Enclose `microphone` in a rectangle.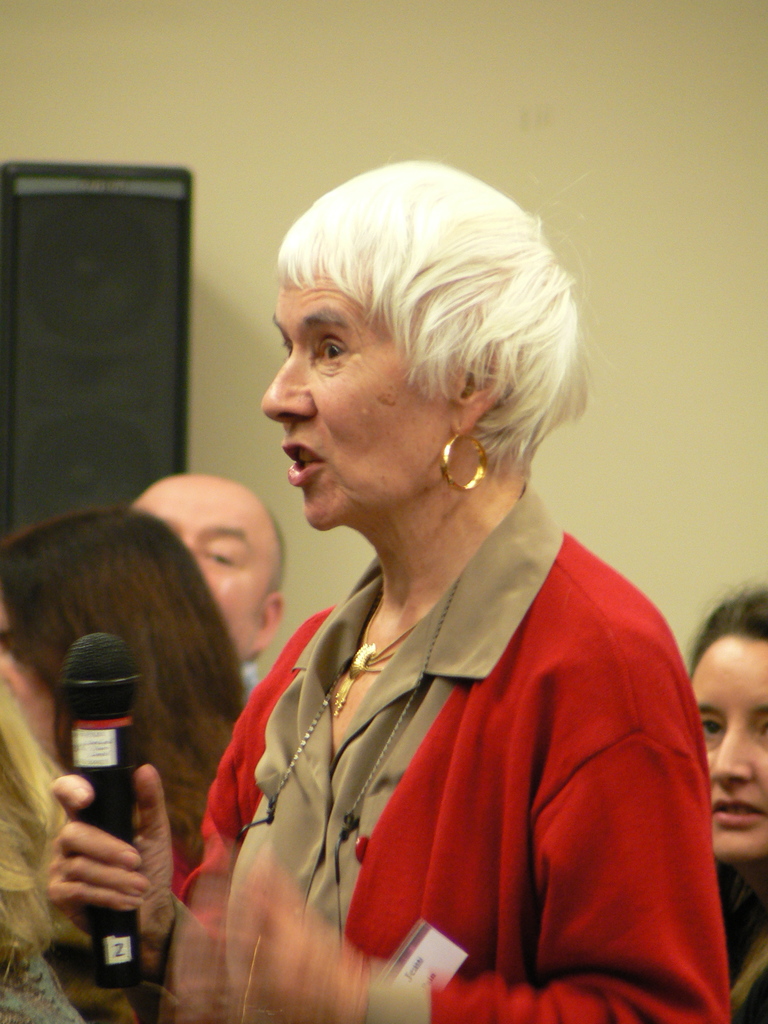
bbox(60, 631, 144, 990).
